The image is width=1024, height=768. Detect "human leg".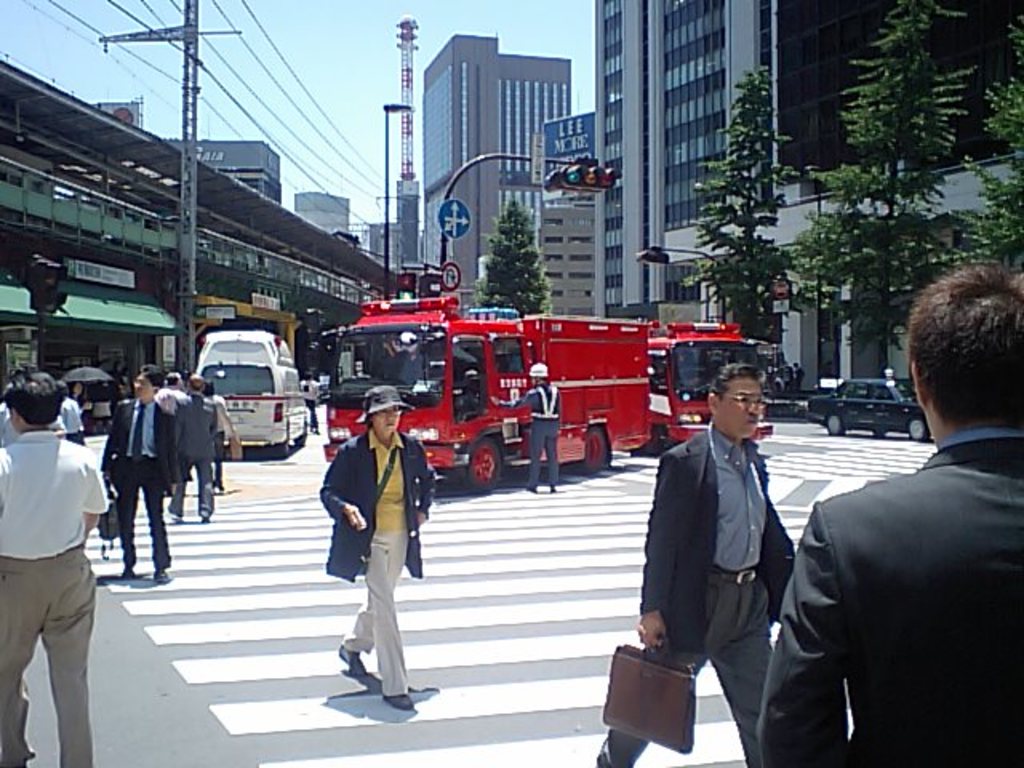
Detection: bbox=[197, 453, 214, 520].
